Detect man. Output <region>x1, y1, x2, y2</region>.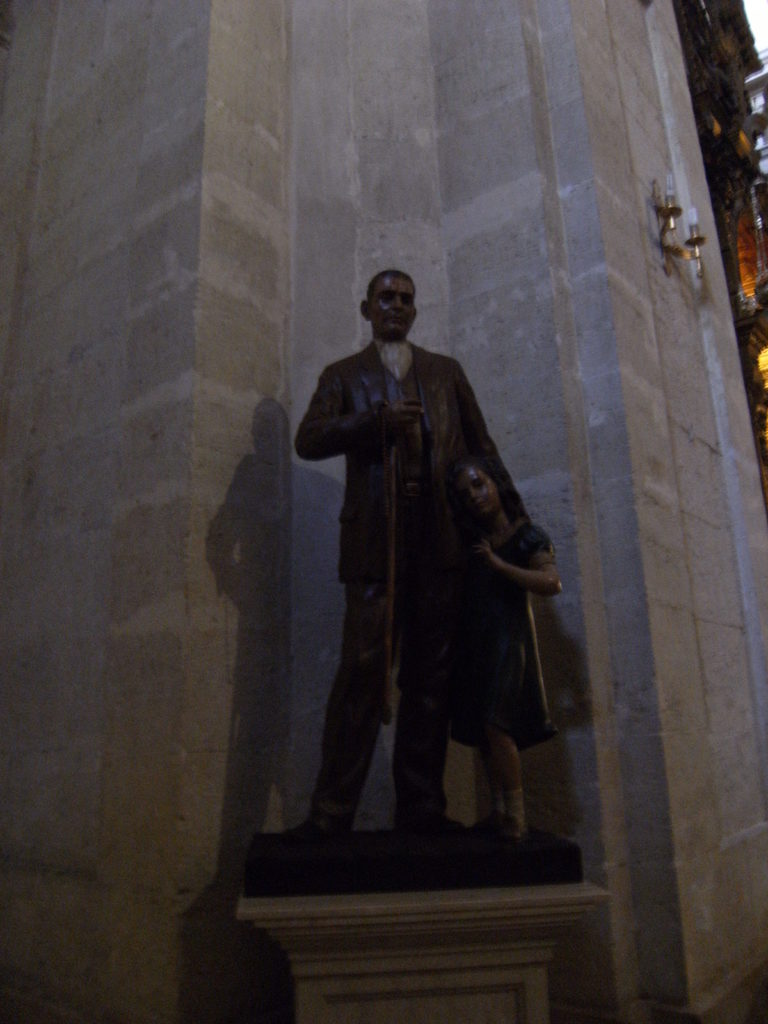
<region>284, 260, 534, 849</region>.
